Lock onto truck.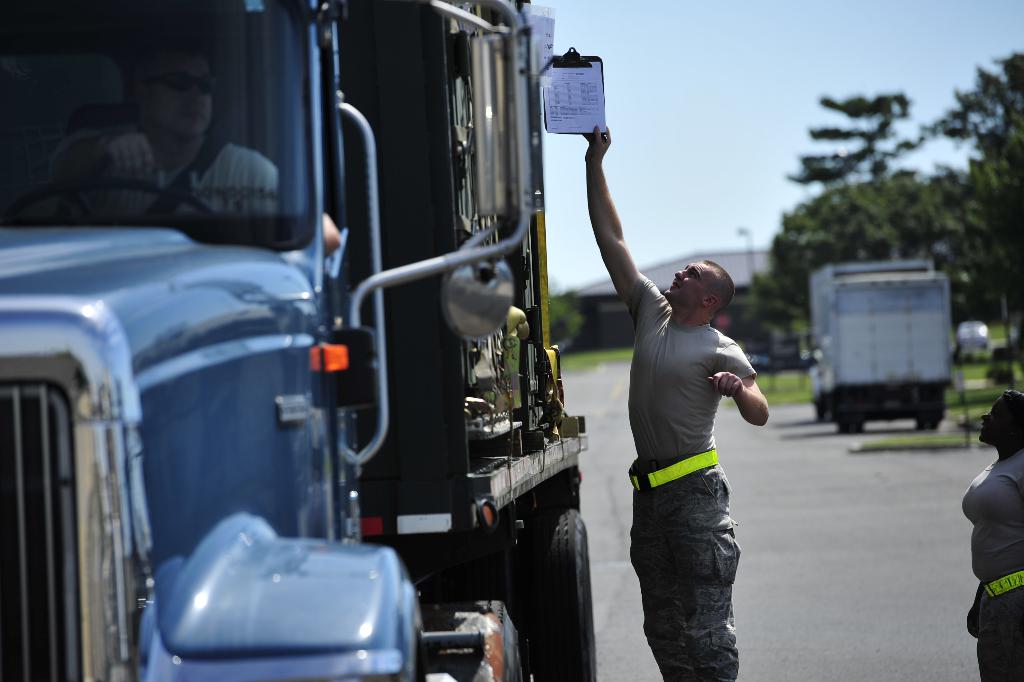
Locked: x1=804, y1=268, x2=948, y2=422.
